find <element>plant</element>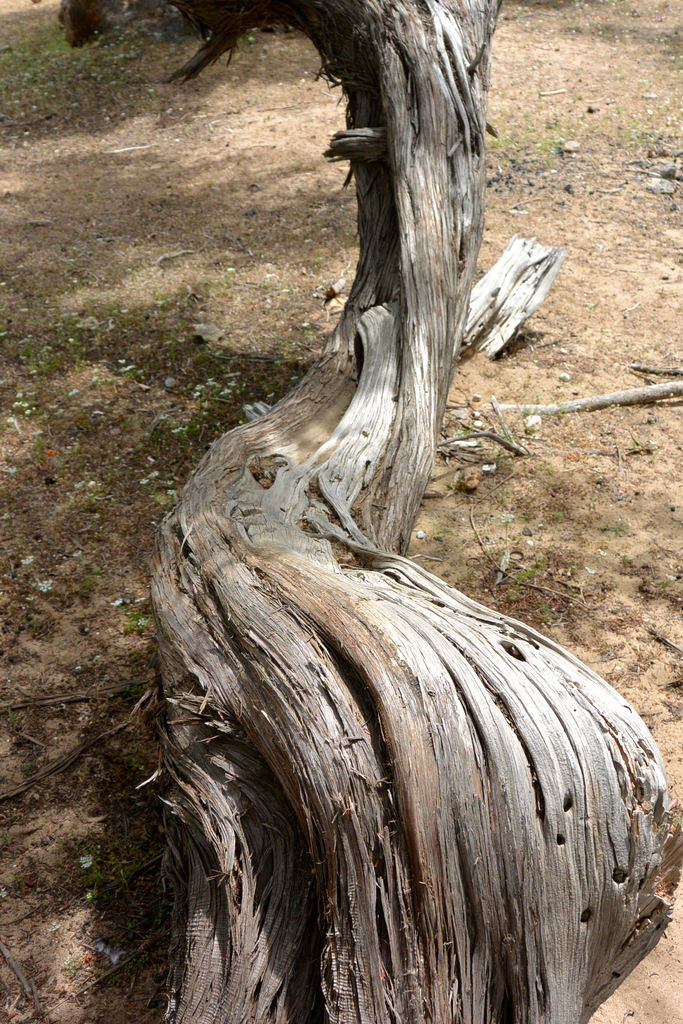
detection(491, 486, 506, 504)
